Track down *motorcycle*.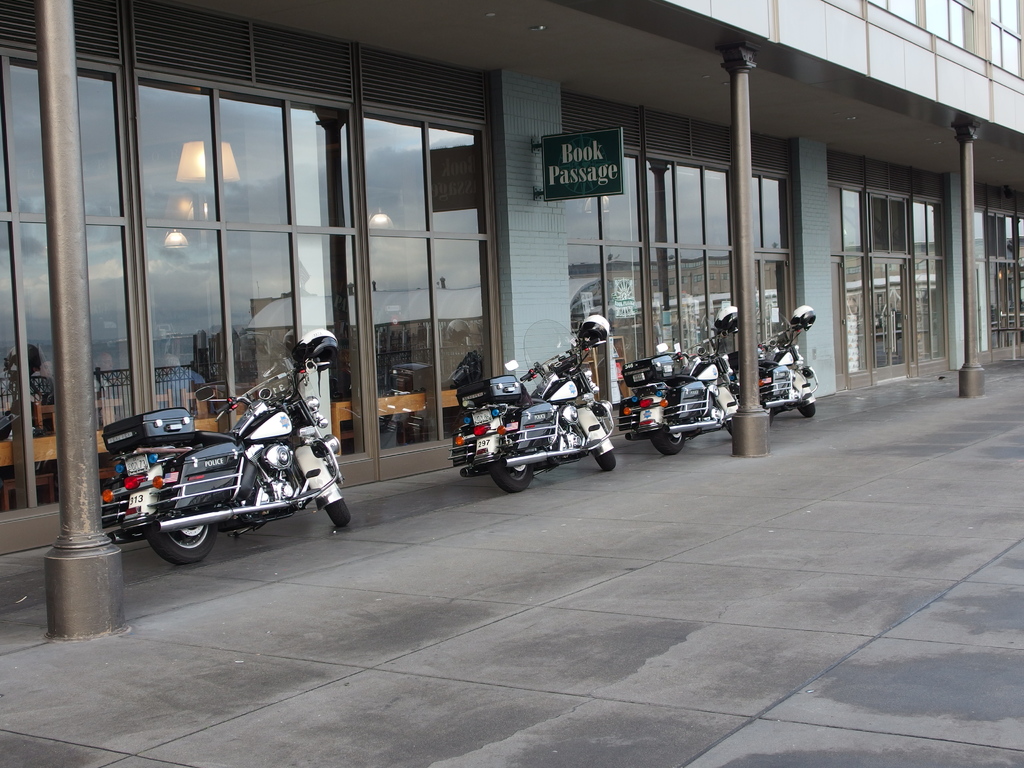
Tracked to [761,310,817,418].
